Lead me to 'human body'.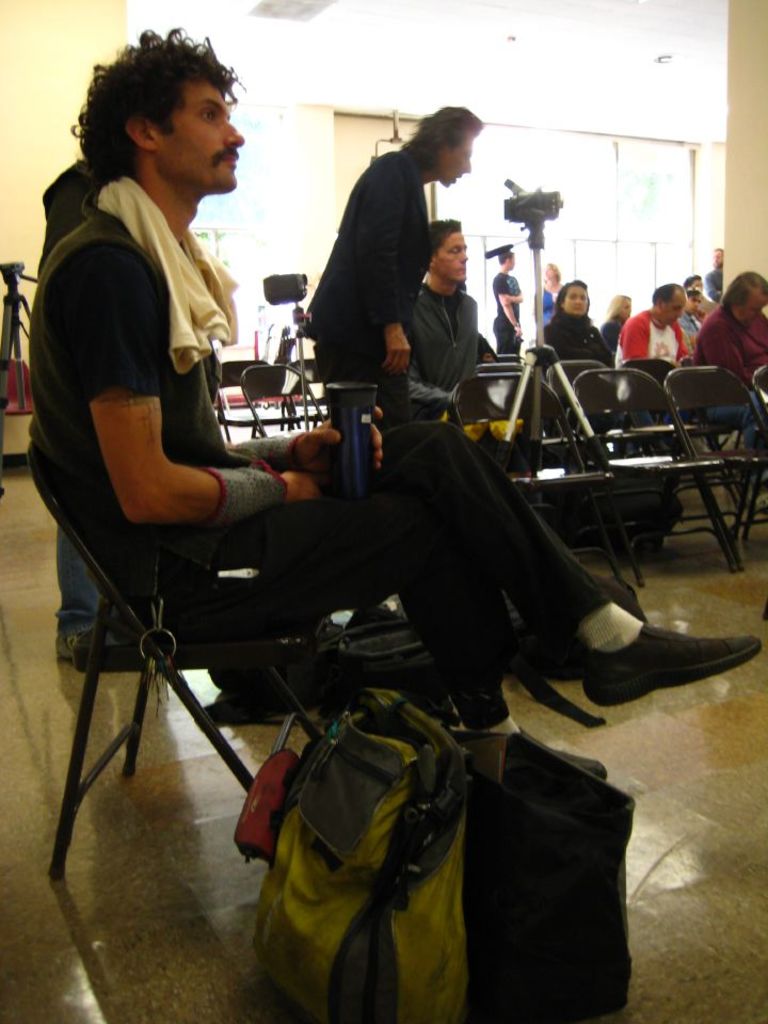
Lead to x1=692 y1=298 x2=767 y2=393.
